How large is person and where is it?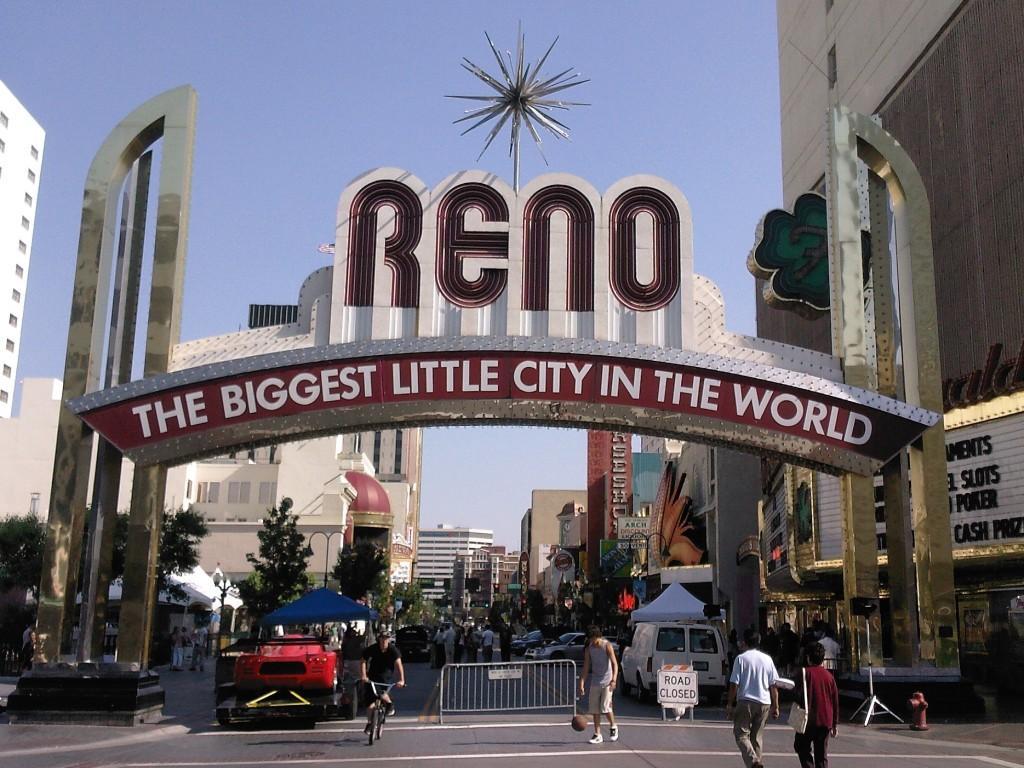
Bounding box: (169,625,184,674).
